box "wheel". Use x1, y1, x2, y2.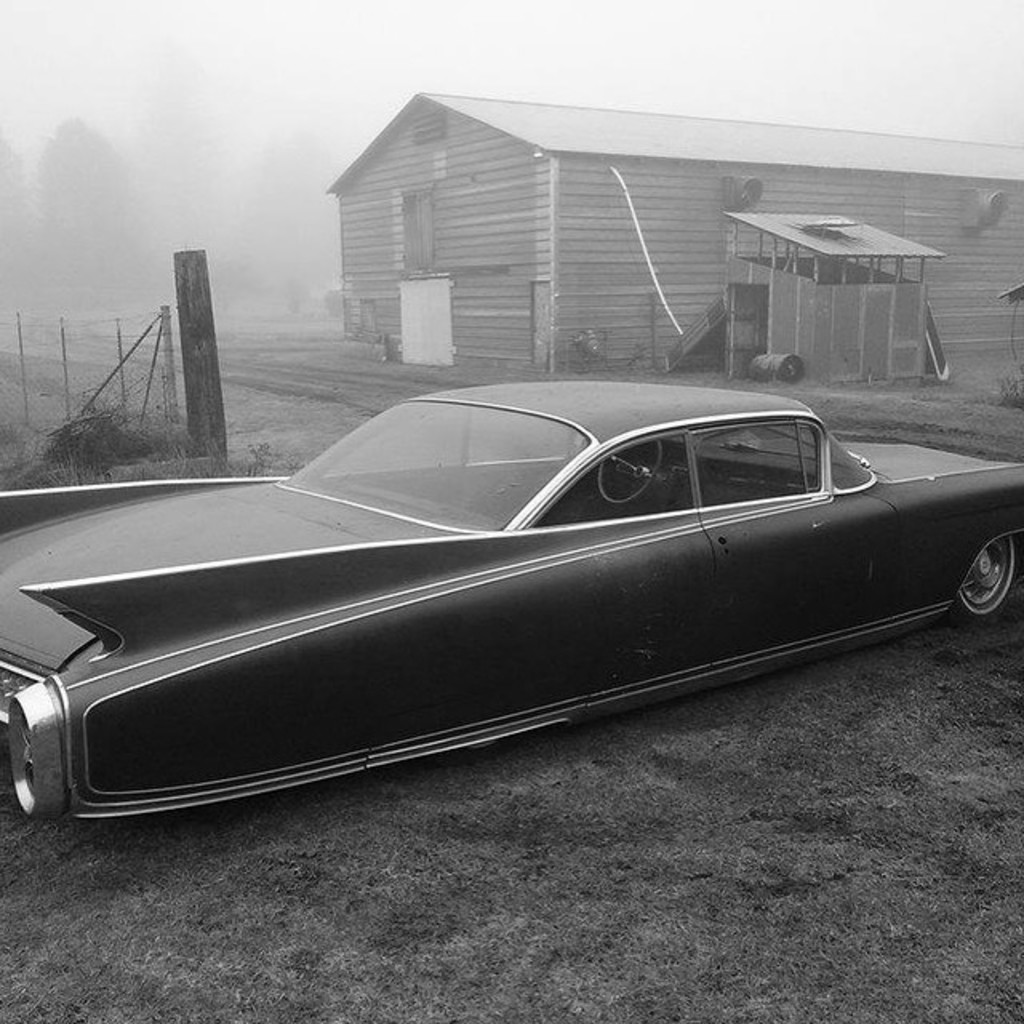
592, 434, 674, 520.
